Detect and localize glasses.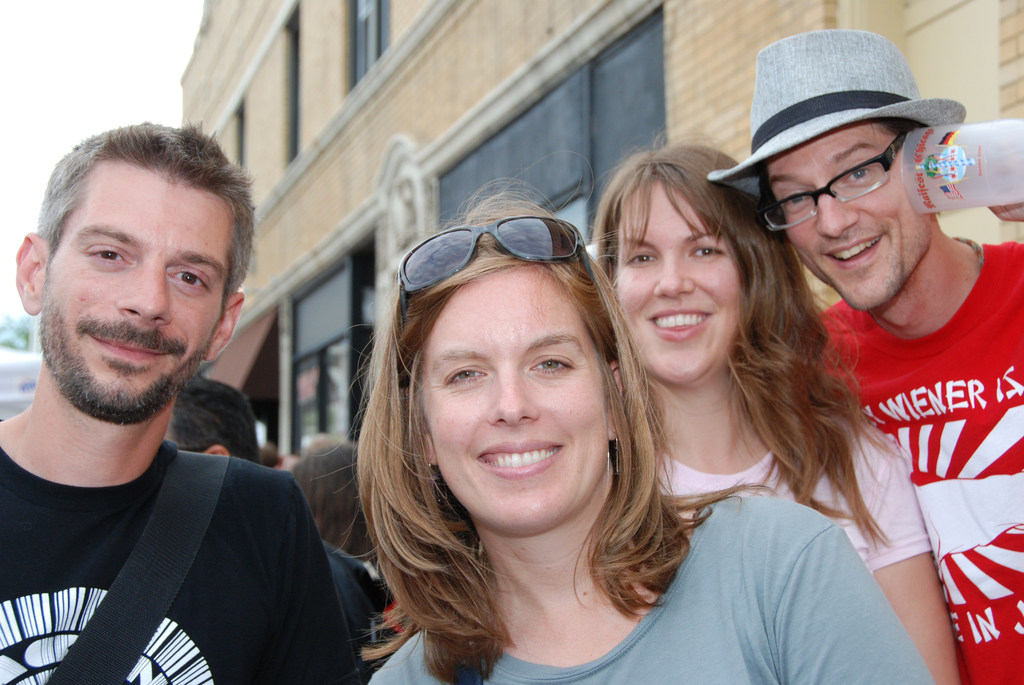
Localized at [732, 136, 935, 217].
